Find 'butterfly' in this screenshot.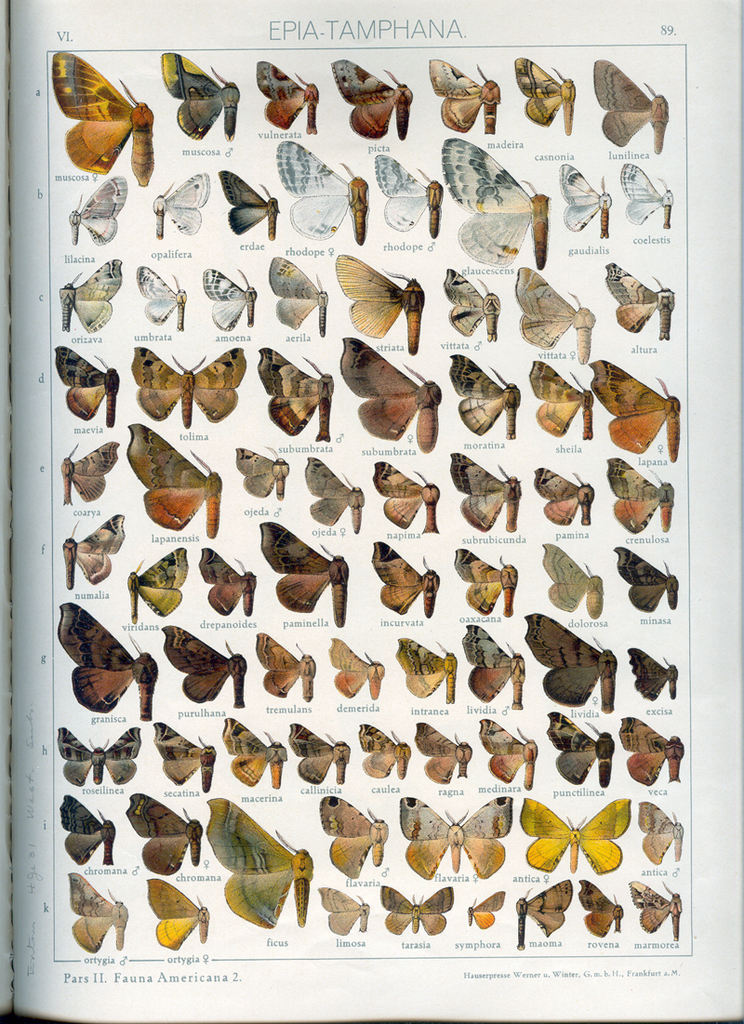
The bounding box for 'butterfly' is {"left": 397, "top": 793, "right": 507, "bottom": 878}.
